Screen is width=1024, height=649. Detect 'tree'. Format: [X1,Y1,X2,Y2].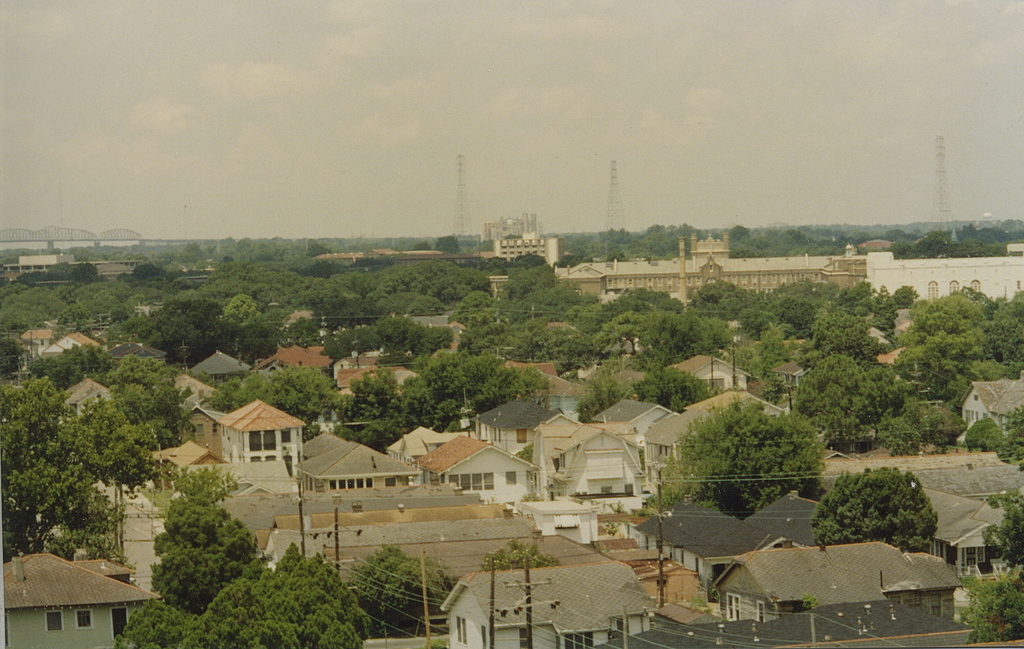
[772,278,833,312].
